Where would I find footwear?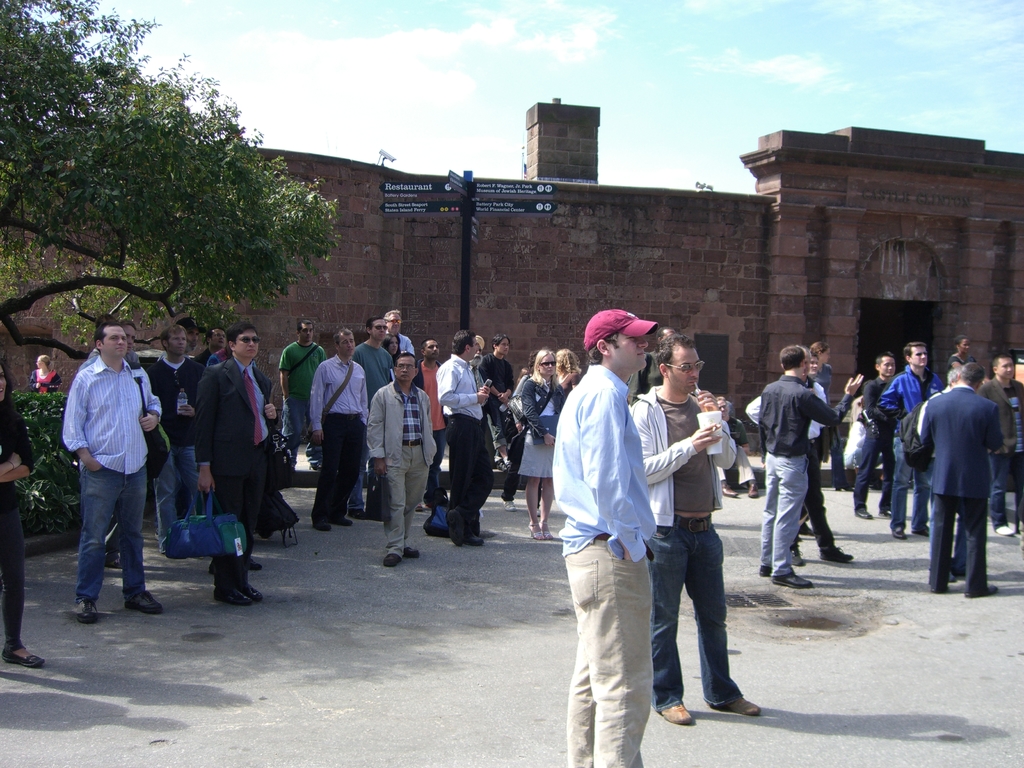
At (968, 586, 996, 596).
